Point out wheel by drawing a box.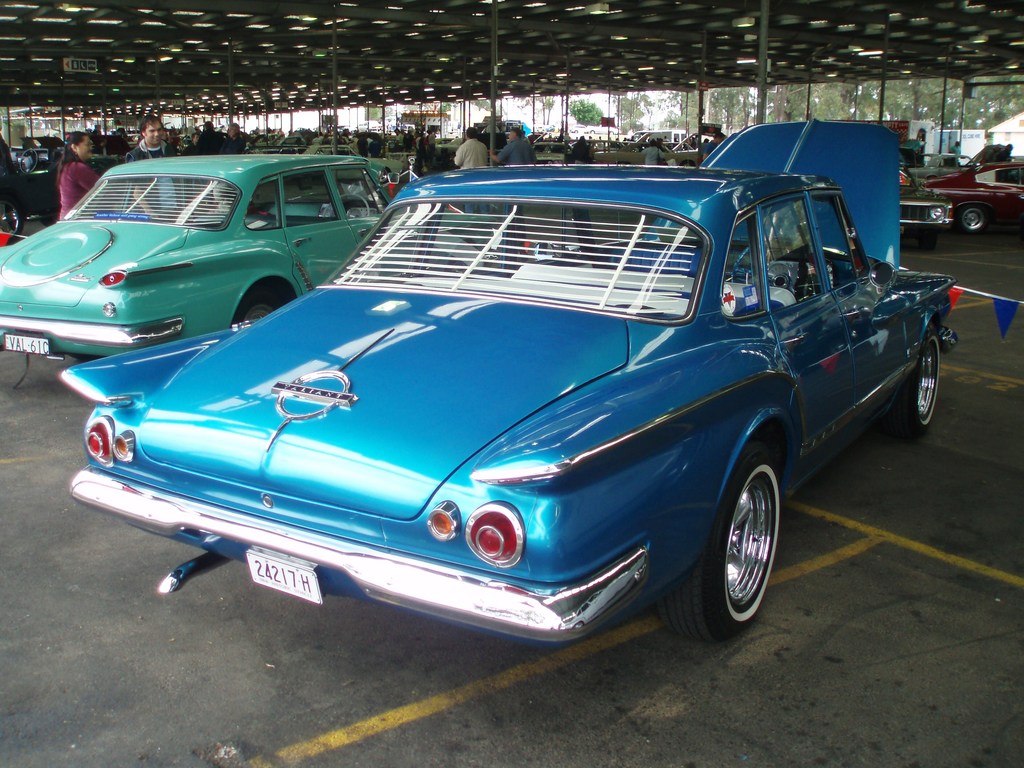
{"left": 682, "top": 444, "right": 792, "bottom": 635}.
